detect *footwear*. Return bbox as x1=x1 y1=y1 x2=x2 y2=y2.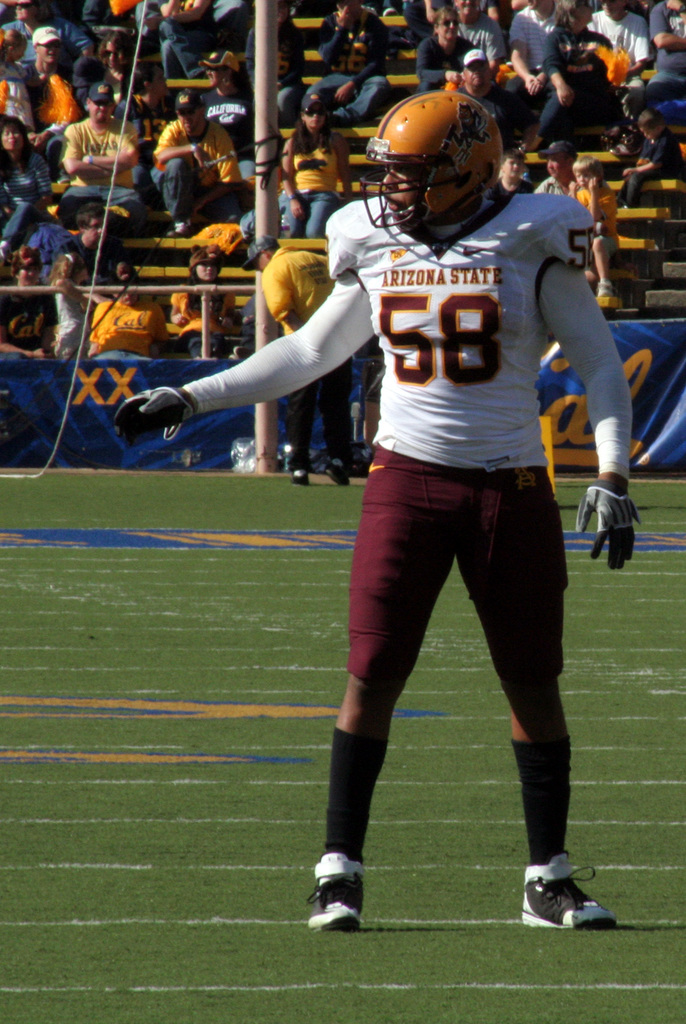
x1=521 y1=855 x2=614 y2=937.
